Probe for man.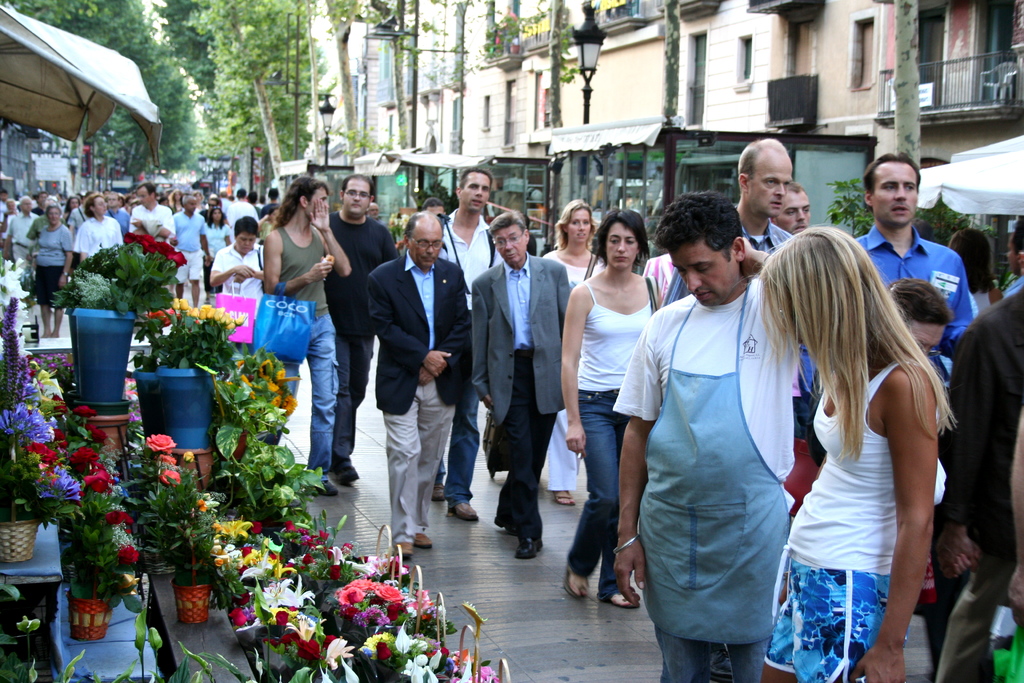
Probe result: l=474, t=213, r=570, b=559.
